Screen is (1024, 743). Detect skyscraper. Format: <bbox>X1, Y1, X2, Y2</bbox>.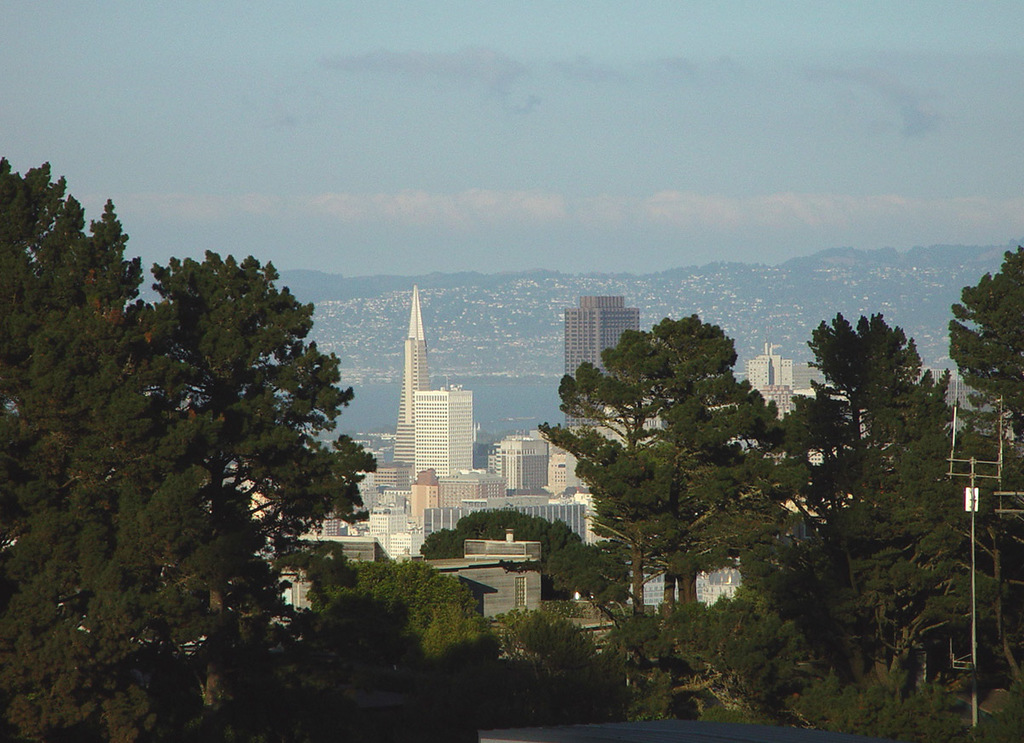
<bbox>386, 286, 434, 466</bbox>.
